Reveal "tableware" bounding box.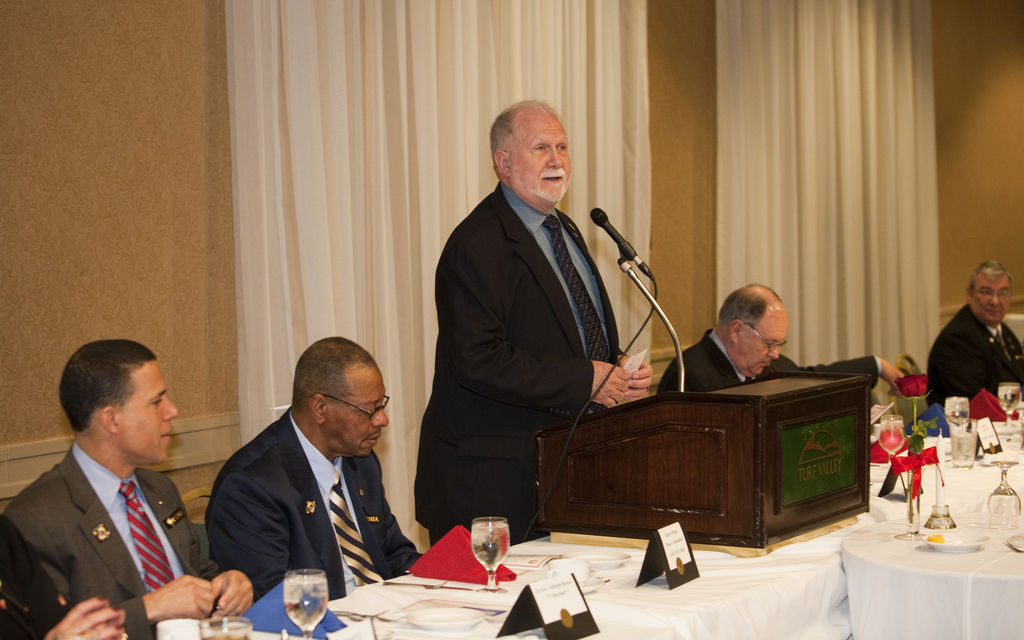
Revealed: [left=986, top=460, right=1020, bottom=530].
